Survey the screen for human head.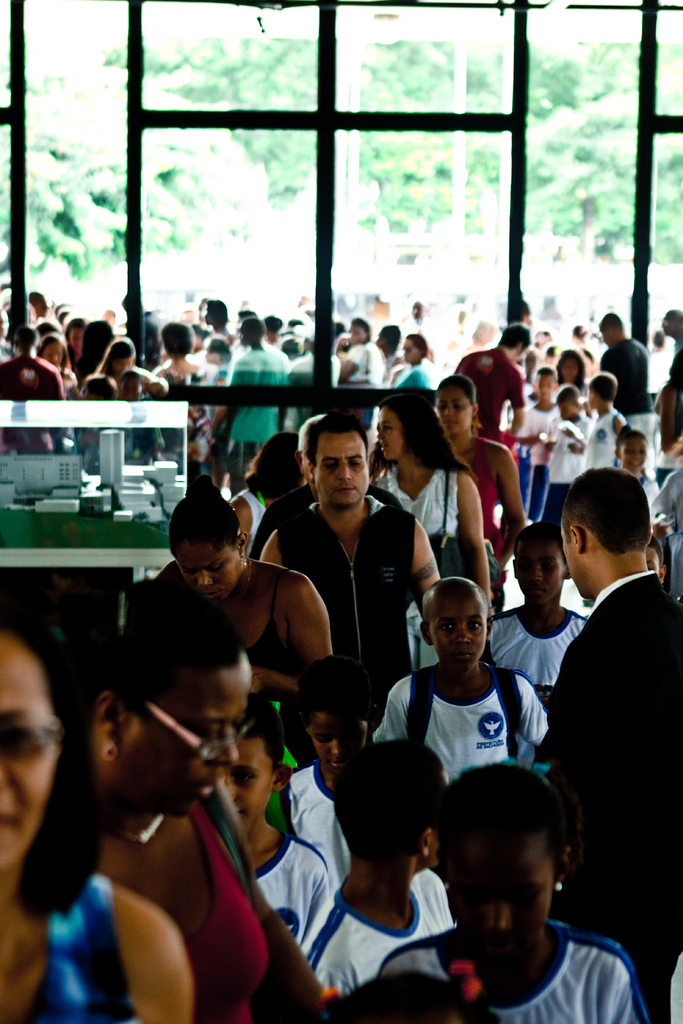
Survey found: bbox=[555, 344, 586, 384].
